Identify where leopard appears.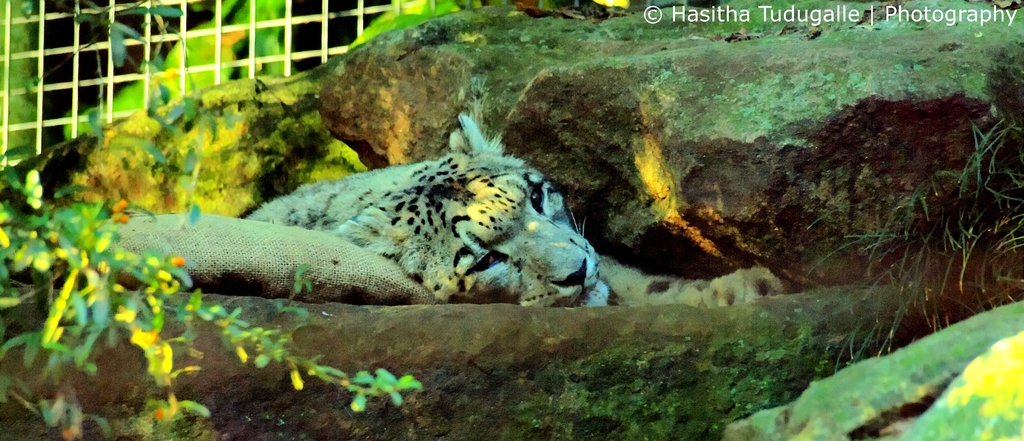
Appears at region(239, 110, 782, 303).
